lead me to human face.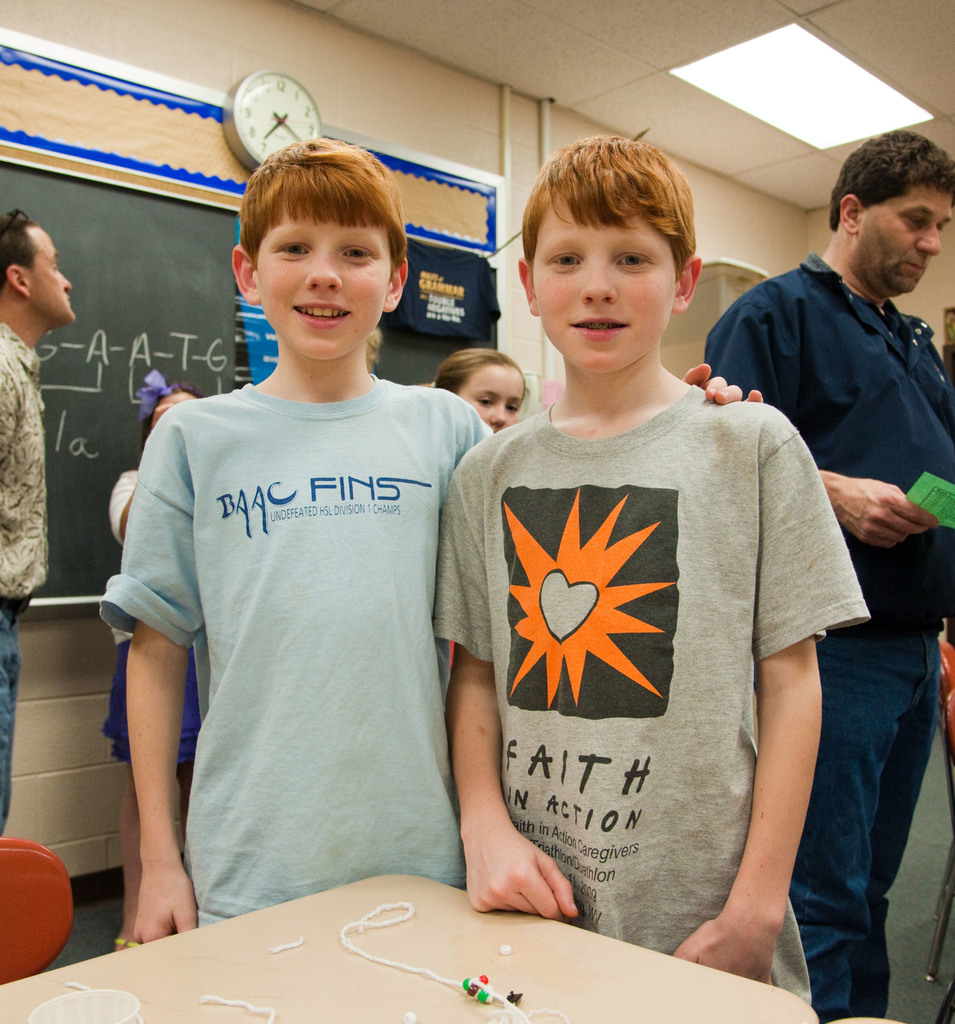
Lead to box=[159, 390, 197, 406].
